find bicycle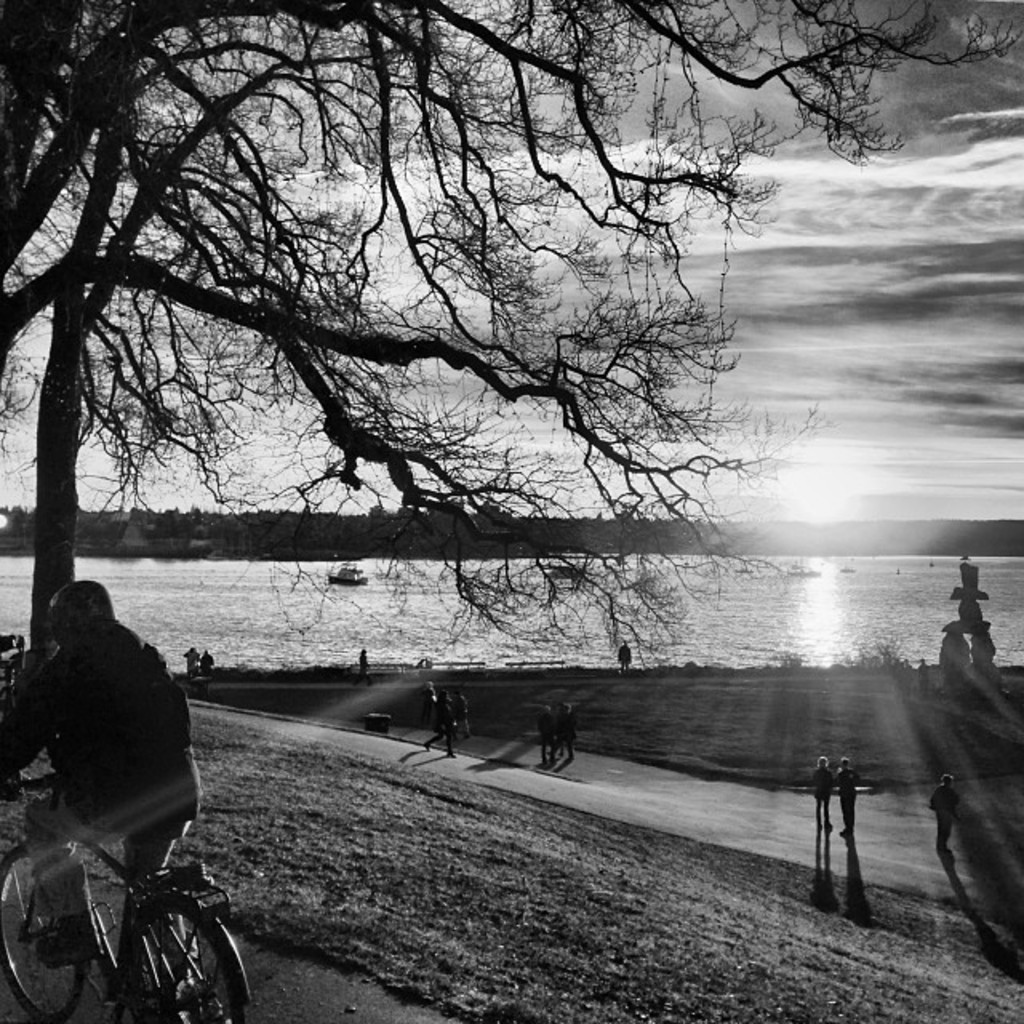
box=[0, 773, 261, 1022]
